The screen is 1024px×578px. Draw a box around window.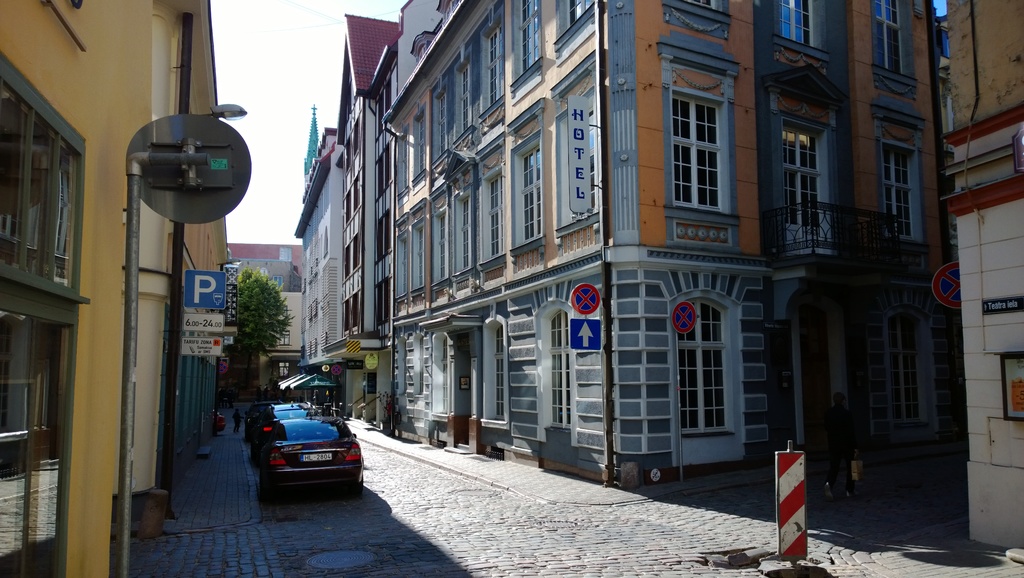
box=[666, 86, 729, 212].
